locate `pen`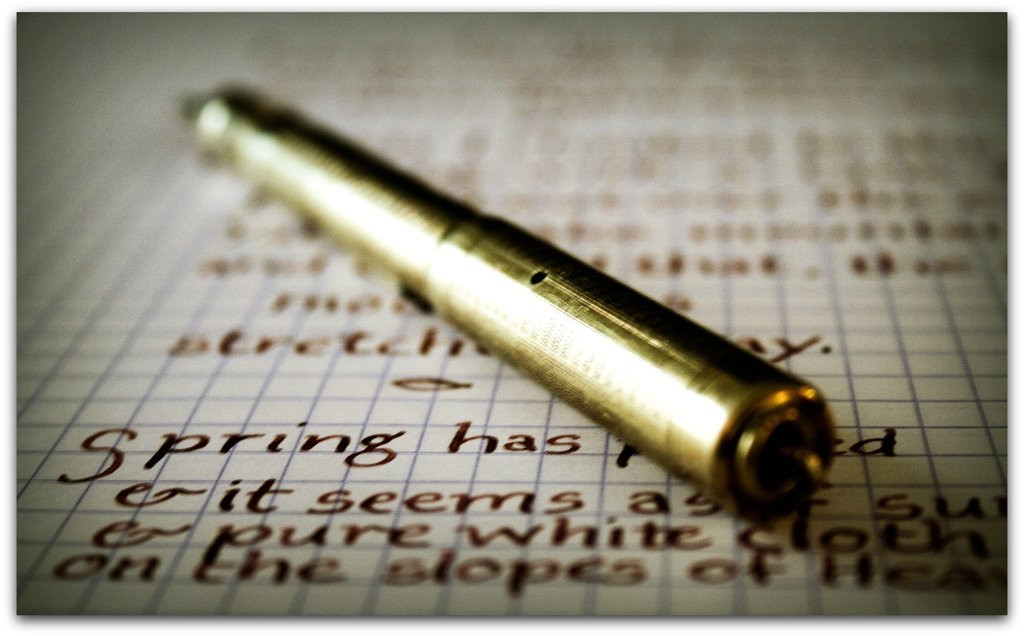
[164, 76, 845, 528]
